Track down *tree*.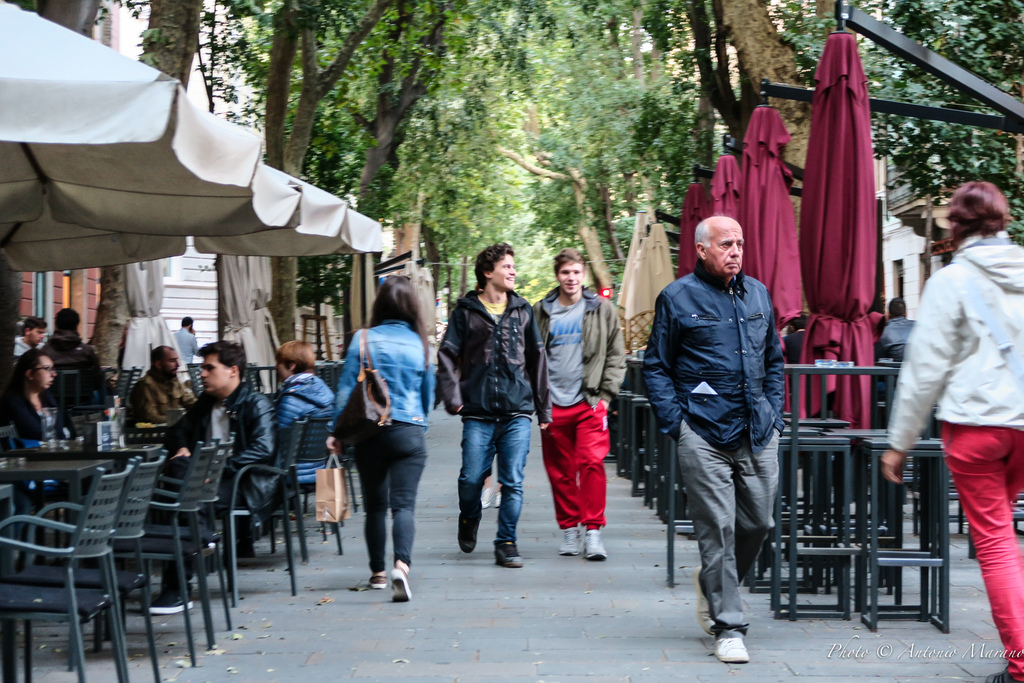
Tracked to crop(292, 0, 453, 317).
